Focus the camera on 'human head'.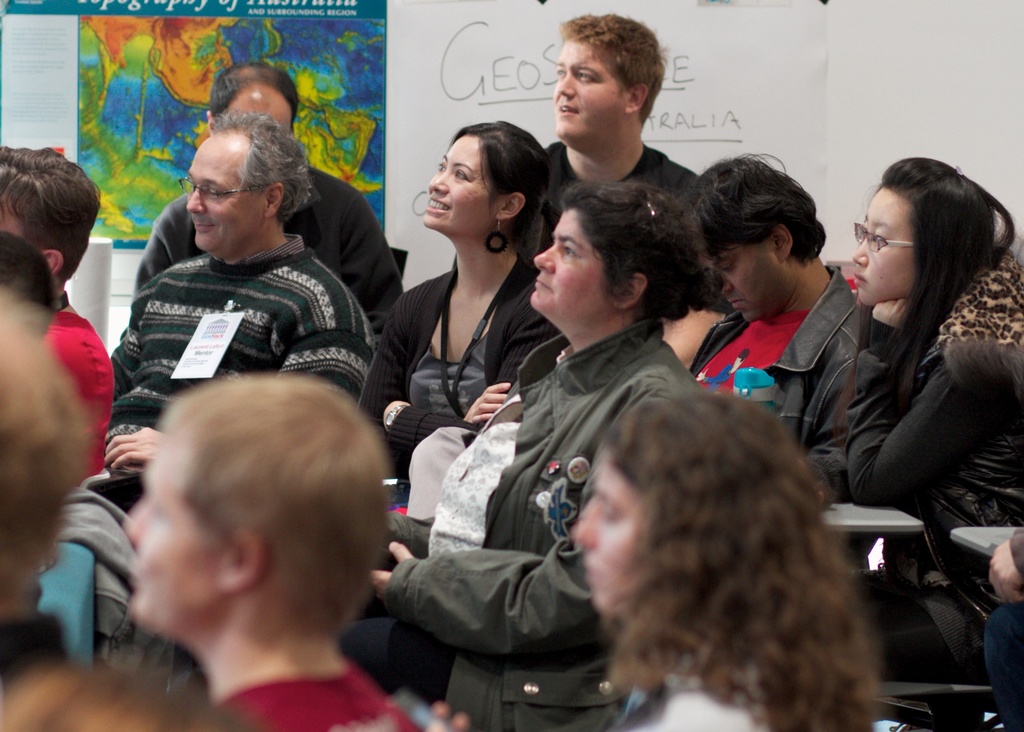
Focus region: detection(420, 123, 554, 250).
